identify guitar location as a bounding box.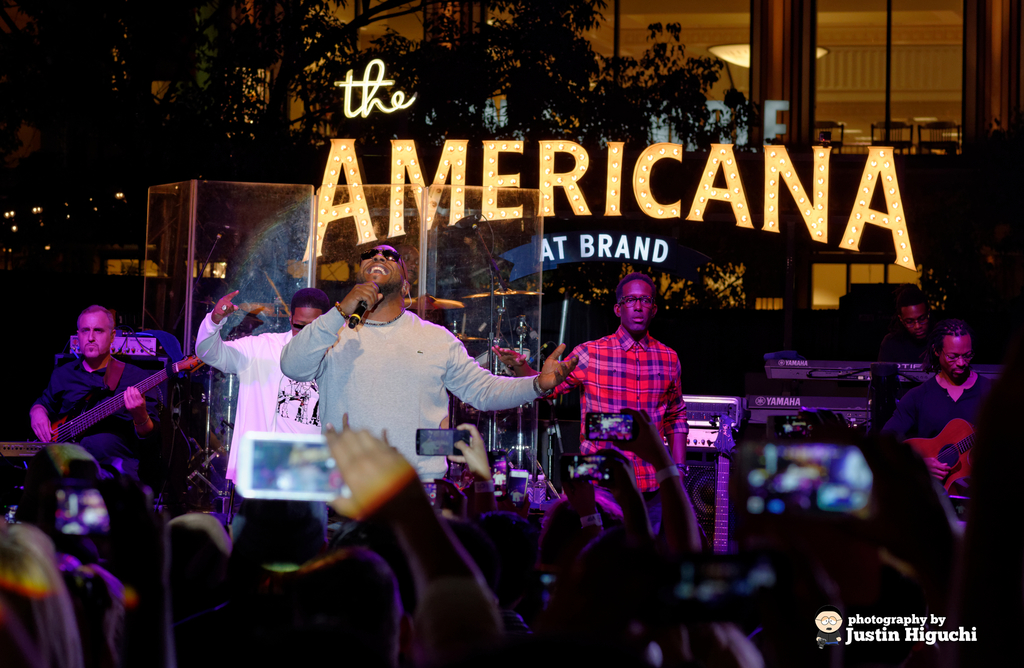
33:354:206:475.
